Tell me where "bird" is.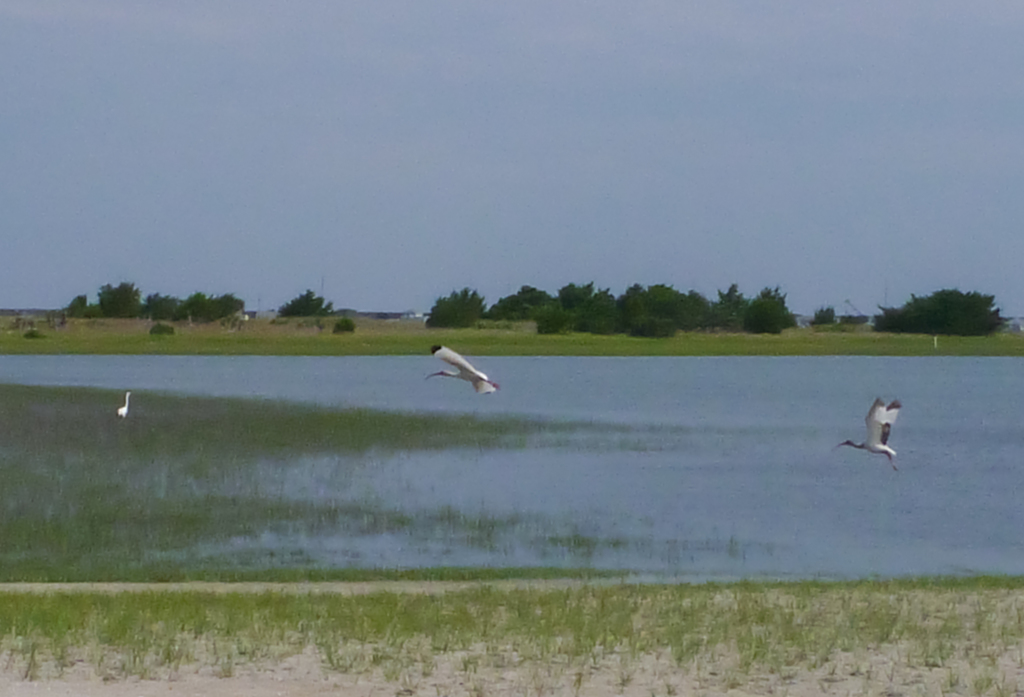
"bird" is at bbox=[835, 393, 905, 480].
